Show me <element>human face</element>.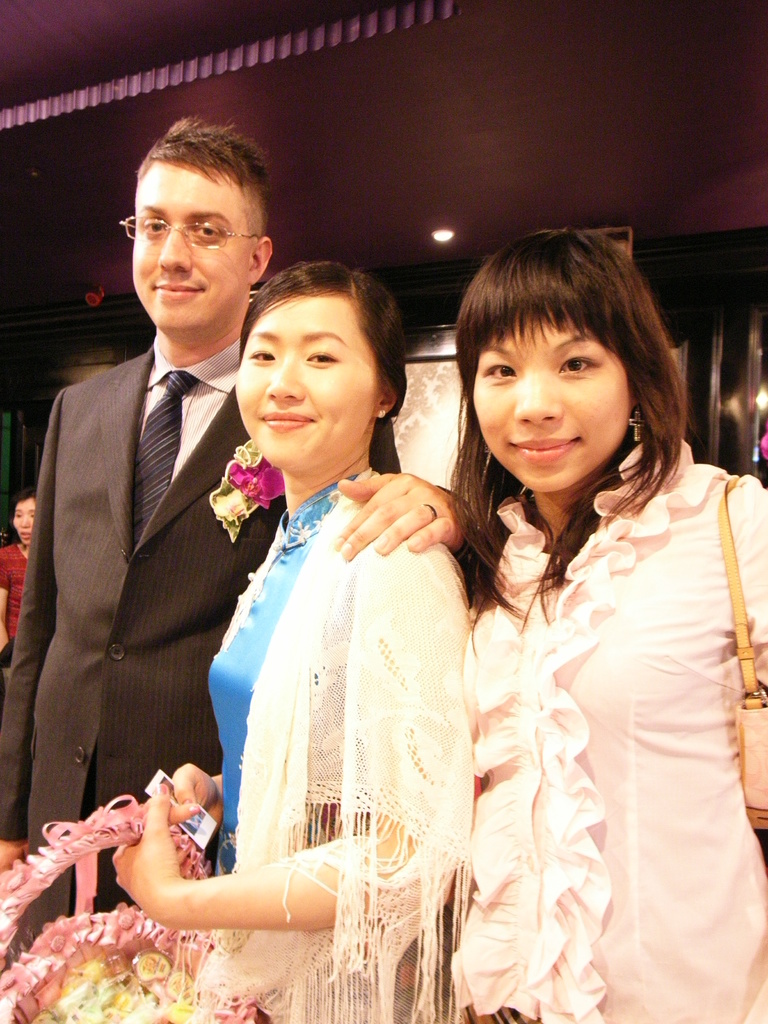
<element>human face</element> is here: <region>134, 166, 243, 328</region>.
